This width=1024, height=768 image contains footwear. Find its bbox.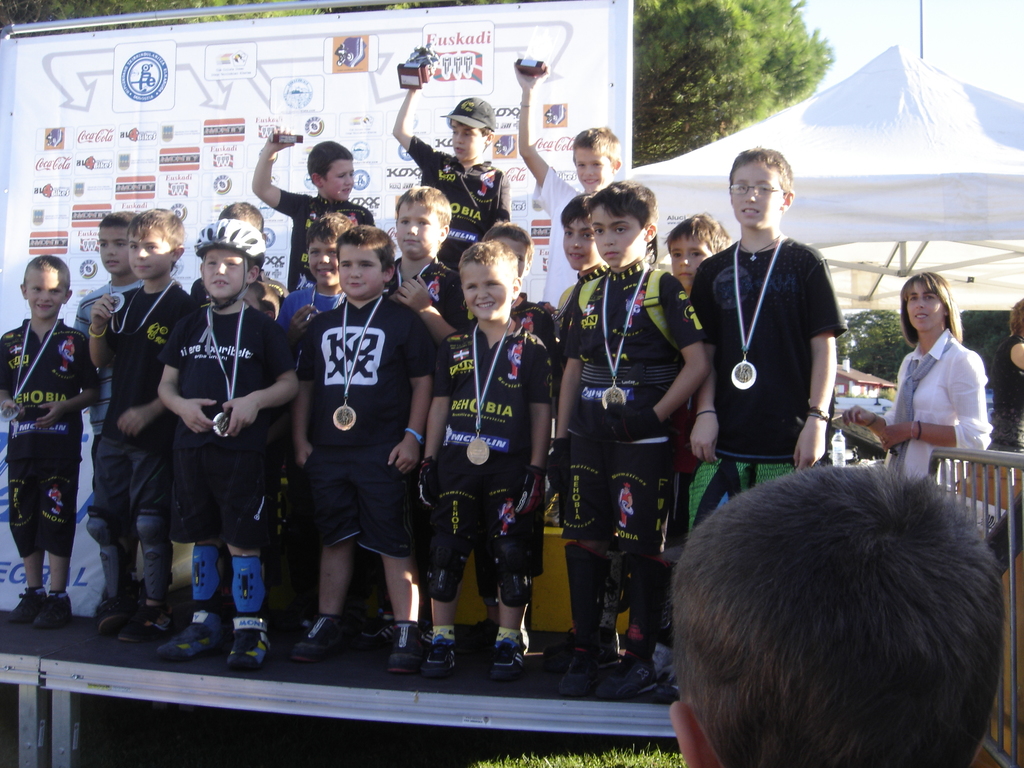
(222, 615, 278, 668).
